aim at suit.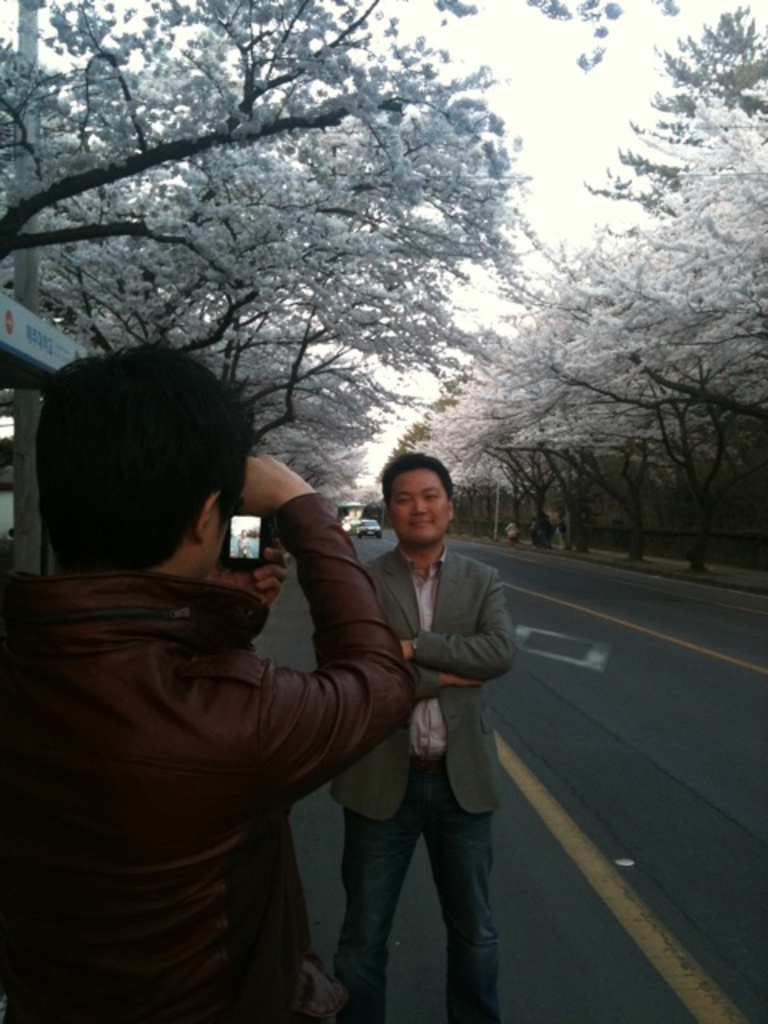
Aimed at (350, 485, 518, 816).
